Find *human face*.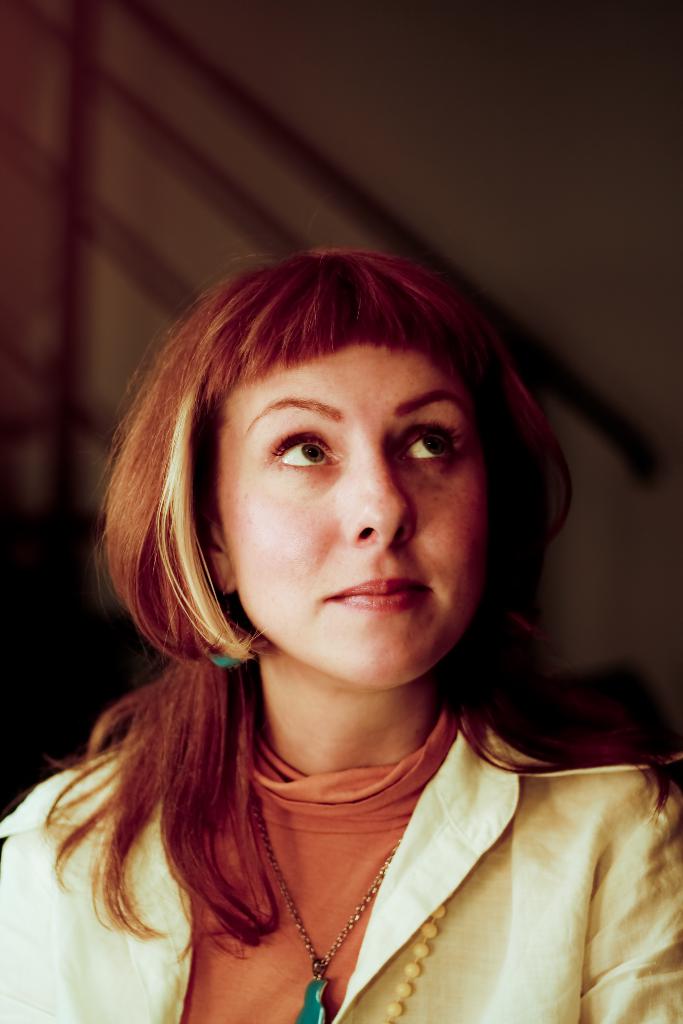
(218, 340, 488, 683).
